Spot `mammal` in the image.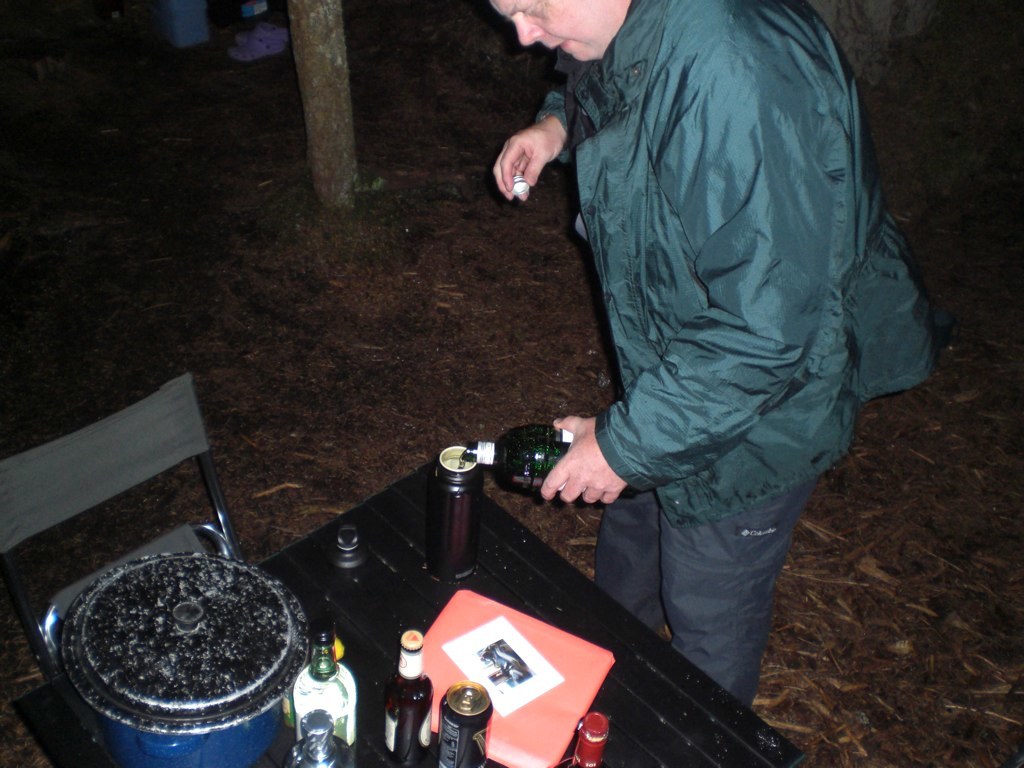
`mammal` found at (x1=427, y1=0, x2=946, y2=722).
